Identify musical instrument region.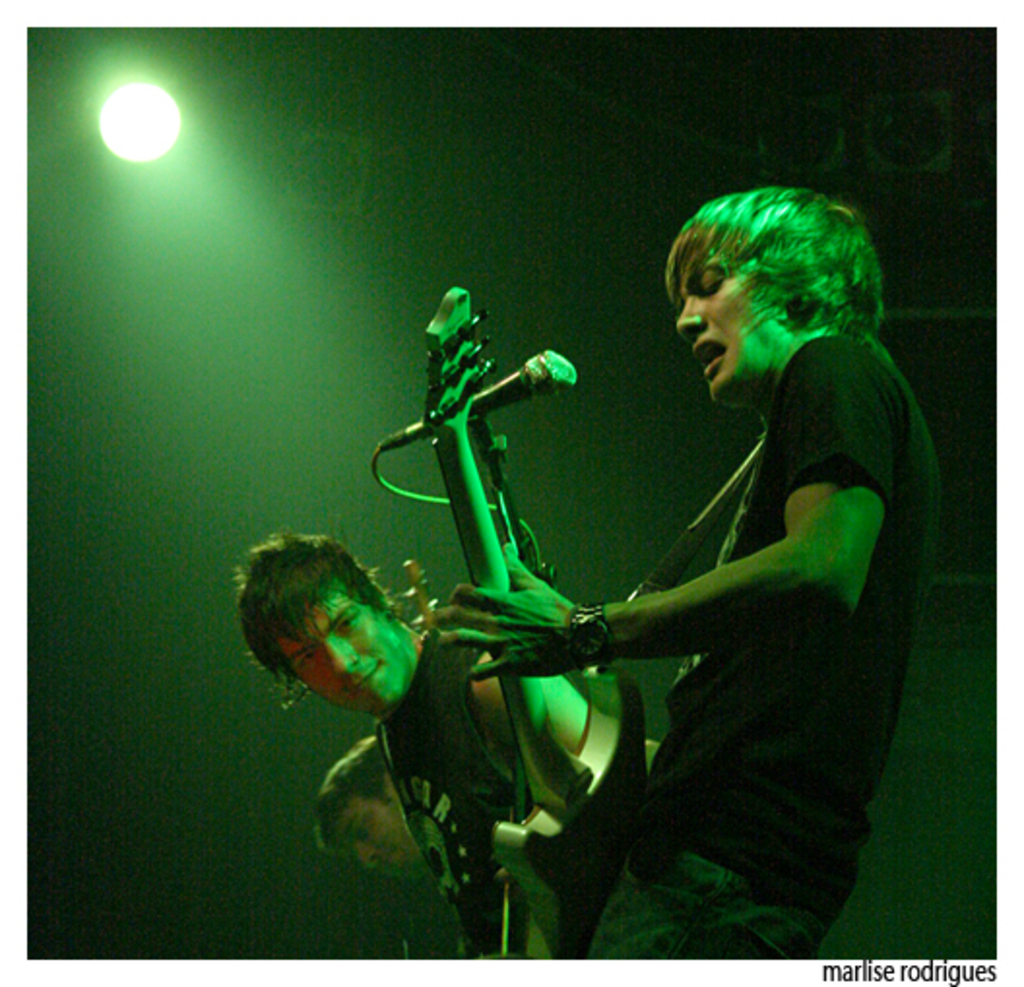
Region: <region>419, 281, 652, 962</region>.
